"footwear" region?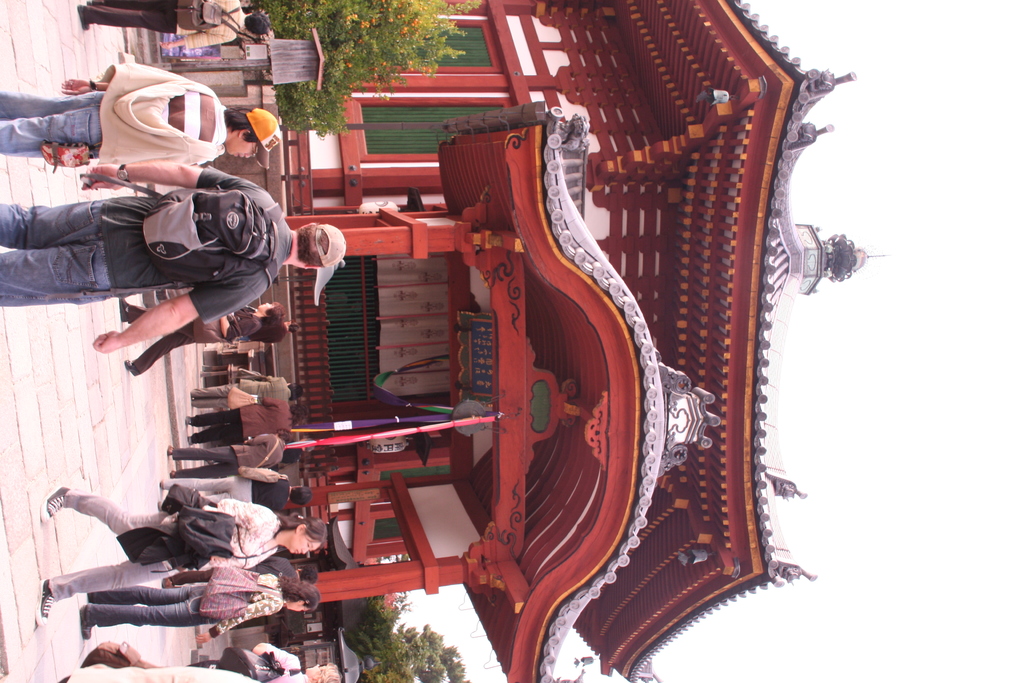
region(33, 579, 56, 623)
